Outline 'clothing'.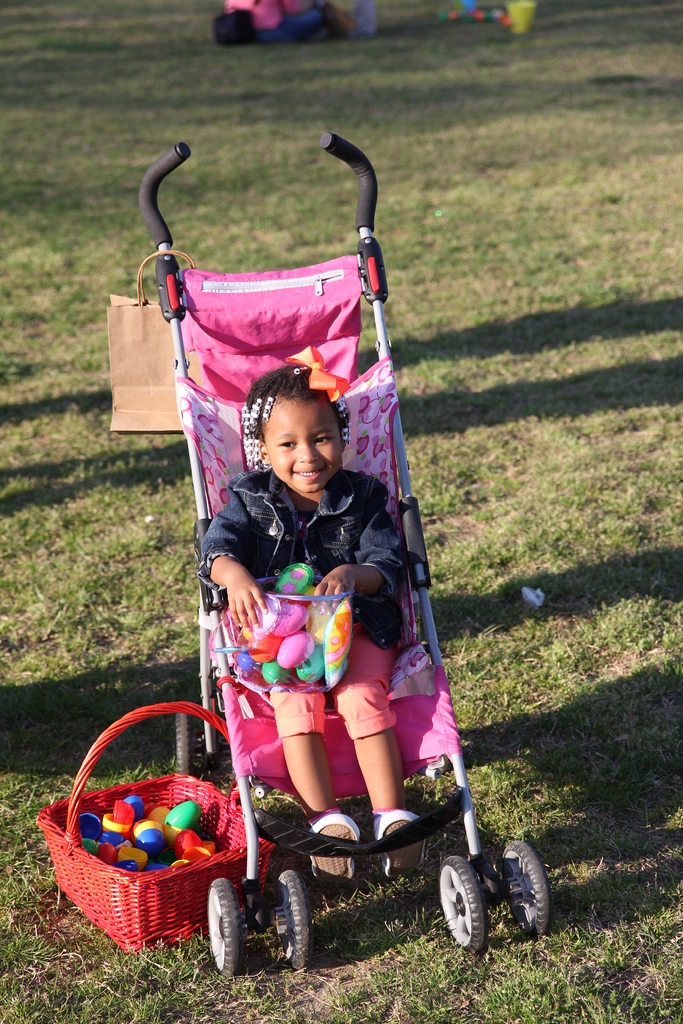
Outline: [left=202, top=468, right=409, bottom=742].
